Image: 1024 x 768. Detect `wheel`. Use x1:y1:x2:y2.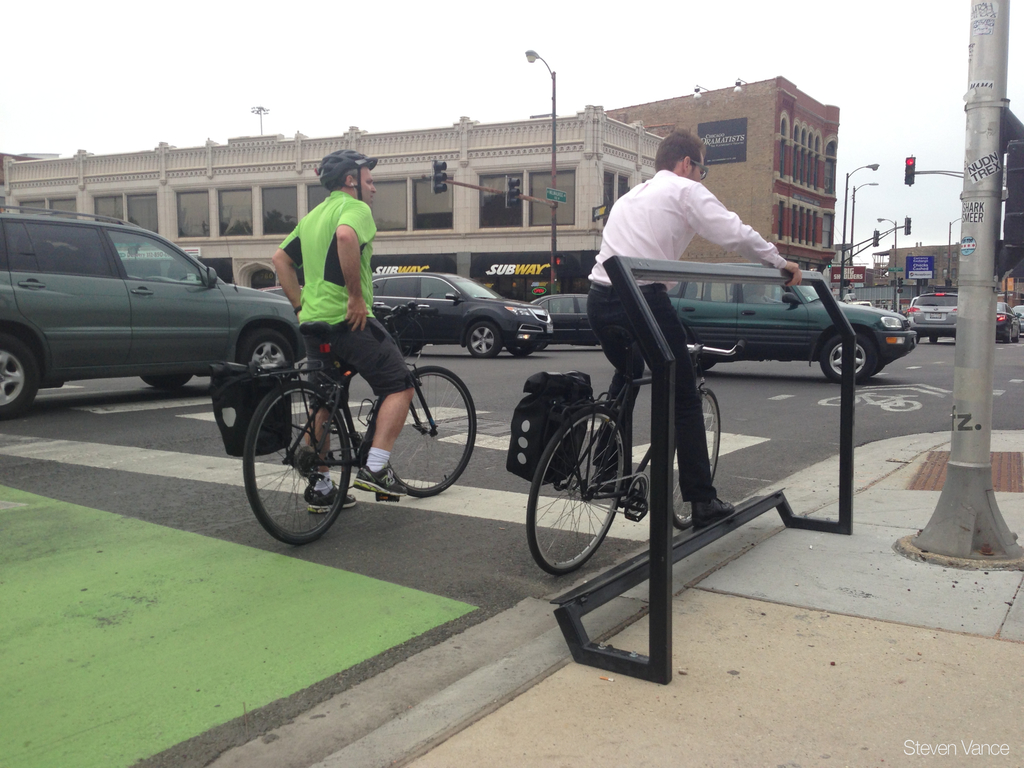
0:335:40:420.
